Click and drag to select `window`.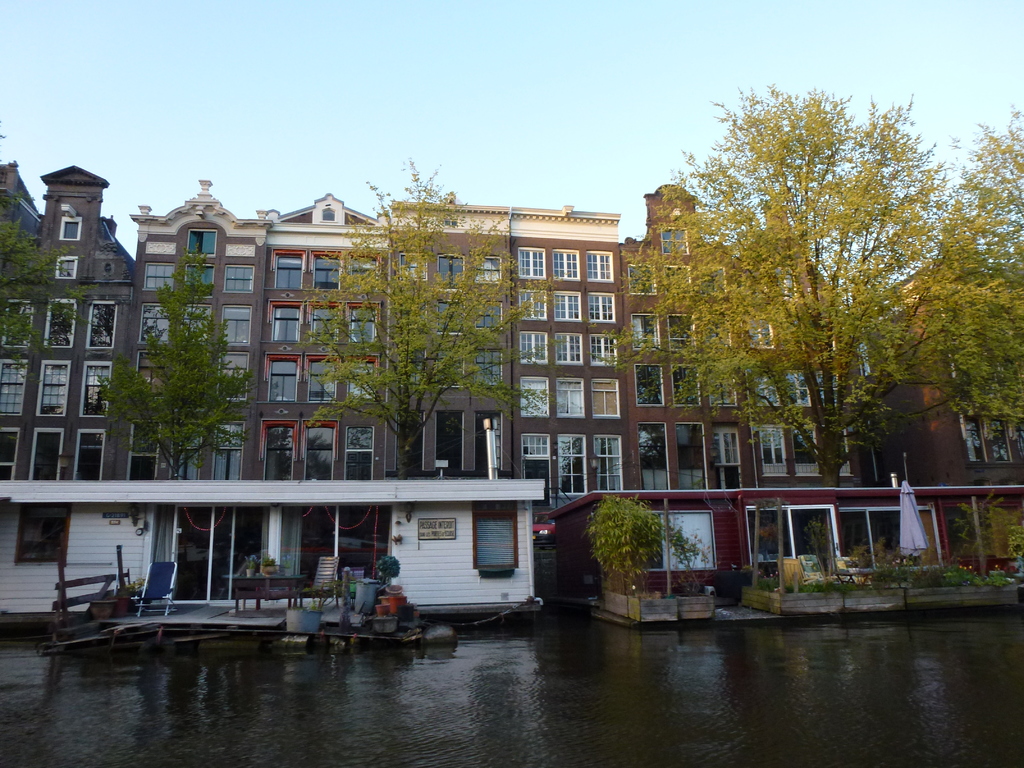
Selection: (312,248,340,292).
